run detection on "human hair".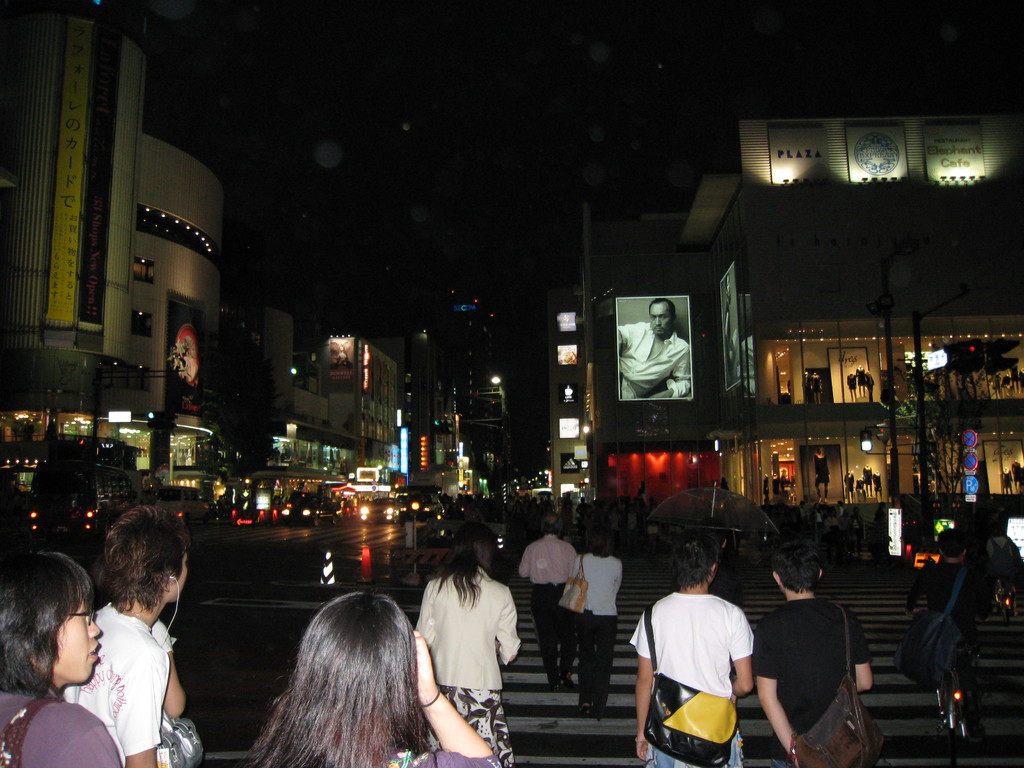
Result: 432/520/505/609.
